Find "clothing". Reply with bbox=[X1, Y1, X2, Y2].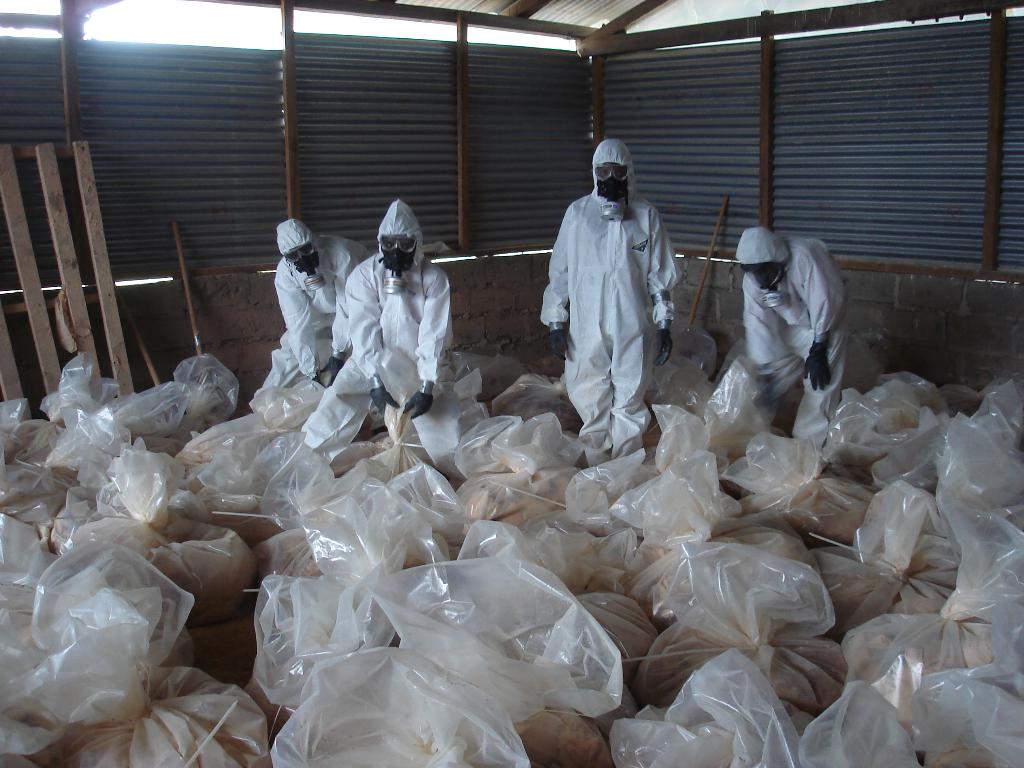
bbox=[746, 237, 851, 438].
